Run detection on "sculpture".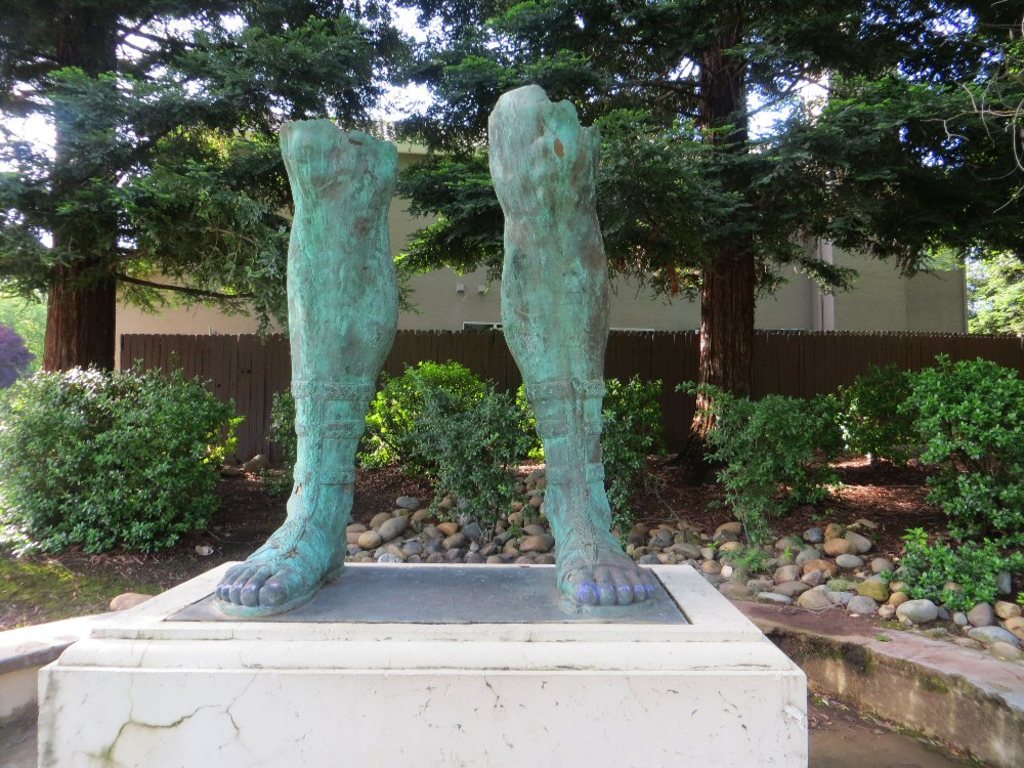
Result: Rect(214, 113, 415, 612).
